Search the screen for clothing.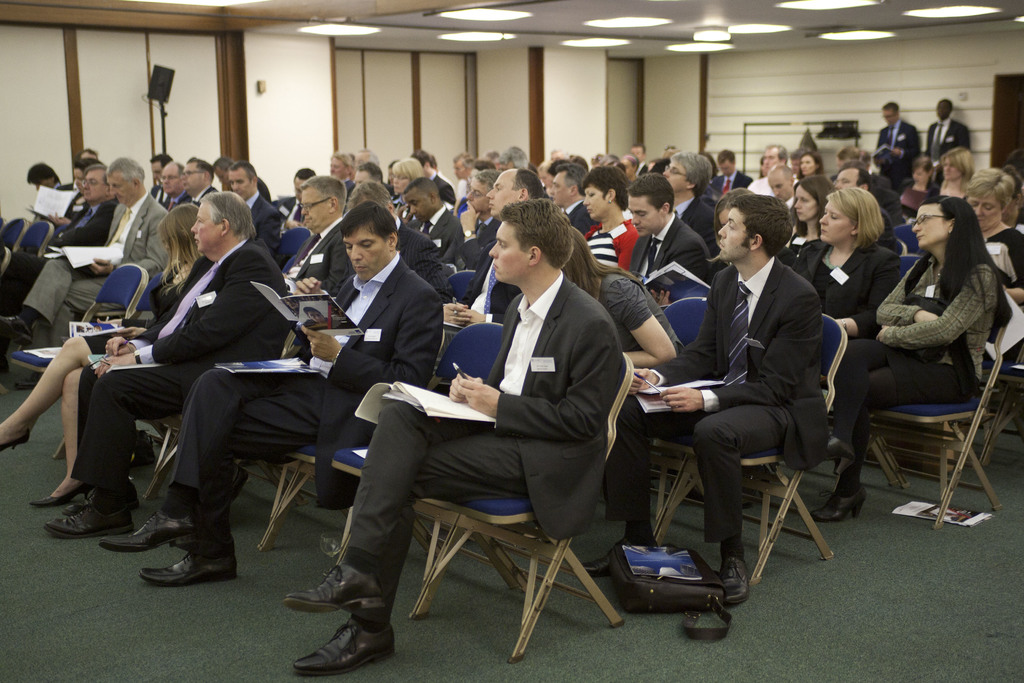
Found at (left=710, top=164, right=756, bottom=205).
